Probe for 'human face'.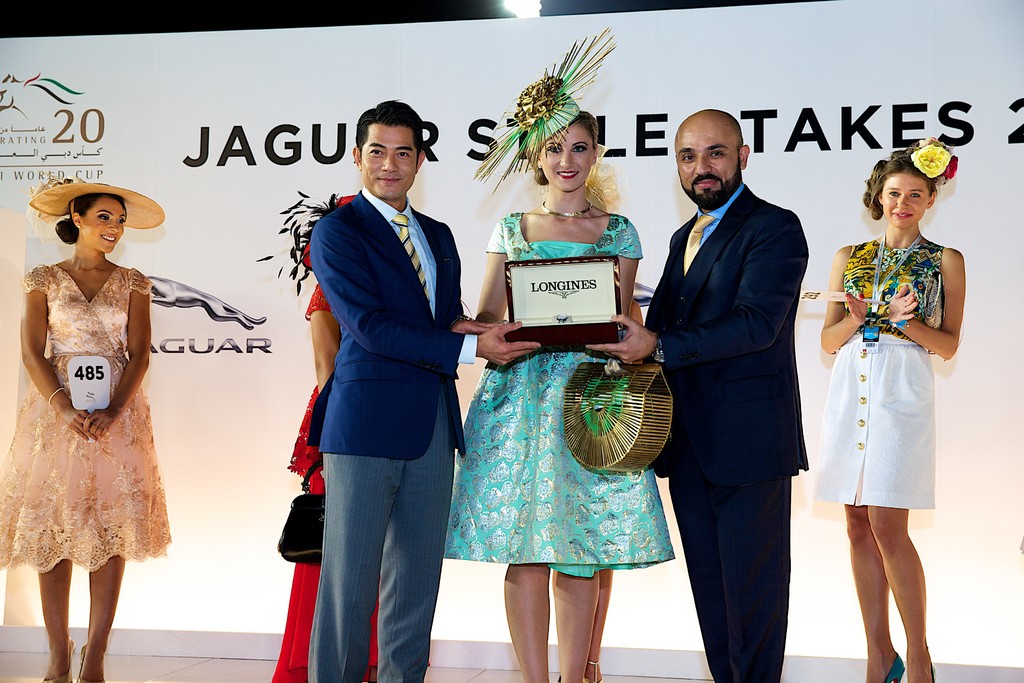
Probe result: Rect(78, 195, 123, 259).
